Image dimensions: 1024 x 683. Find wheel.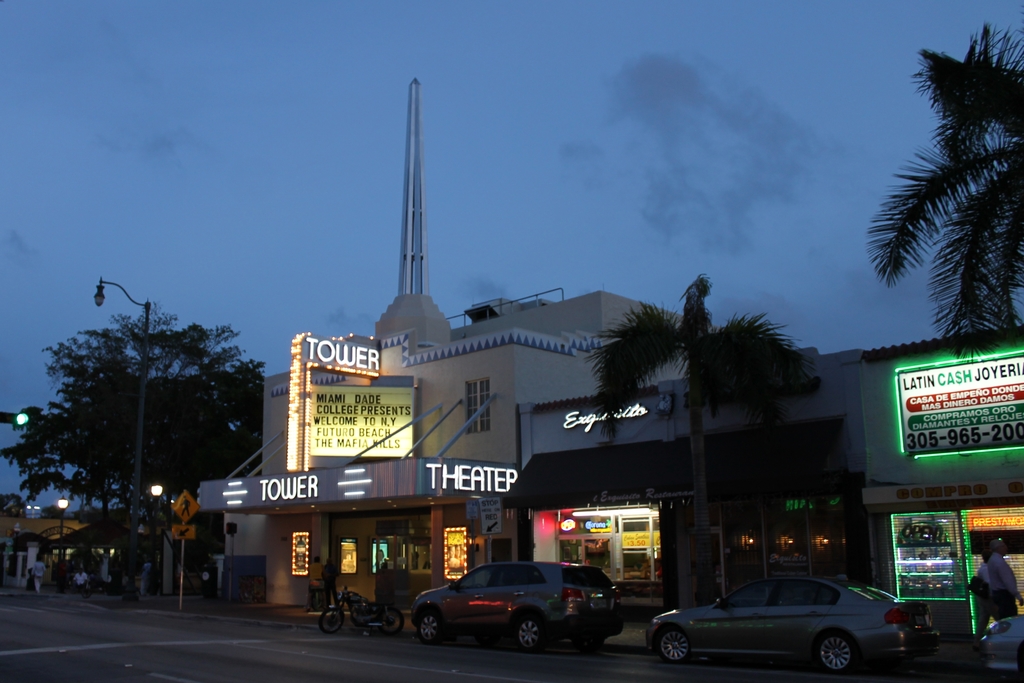
BBox(381, 606, 408, 635).
